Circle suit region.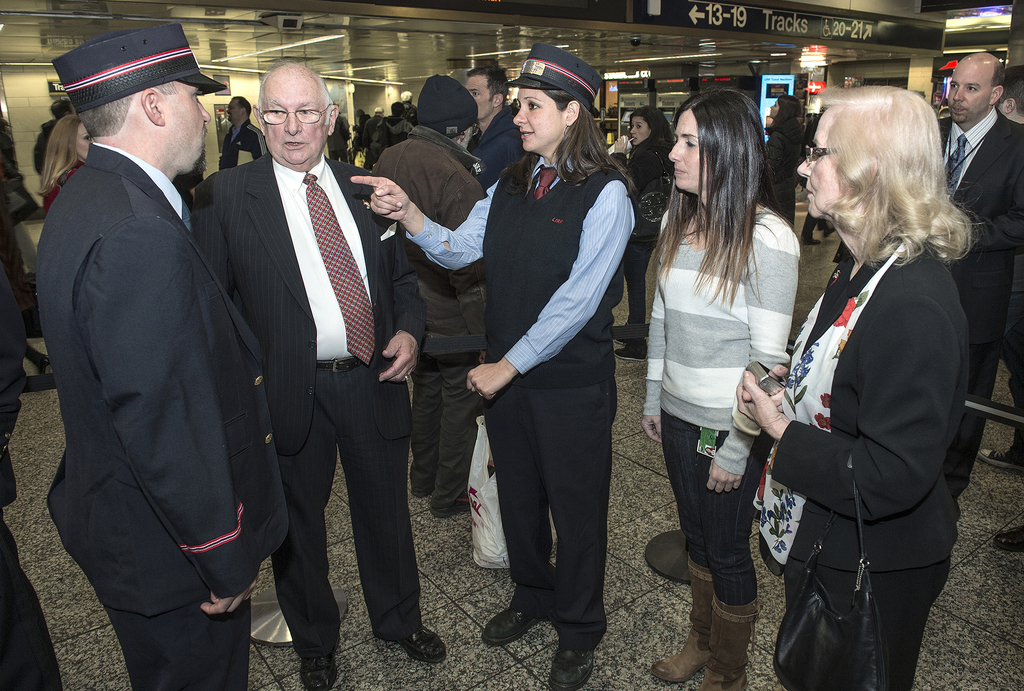
Region: rect(29, 33, 272, 671).
